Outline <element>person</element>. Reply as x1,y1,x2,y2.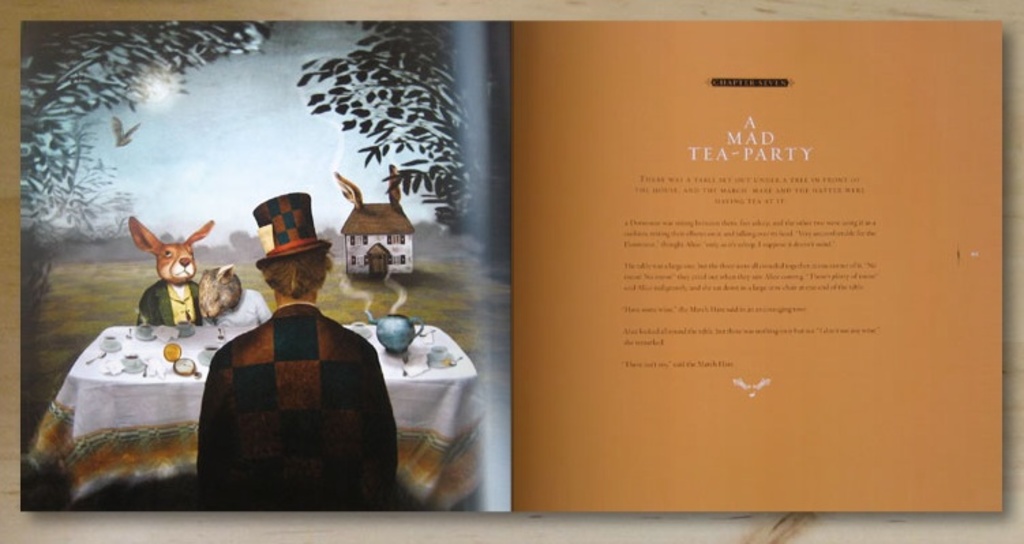
195,191,400,511.
